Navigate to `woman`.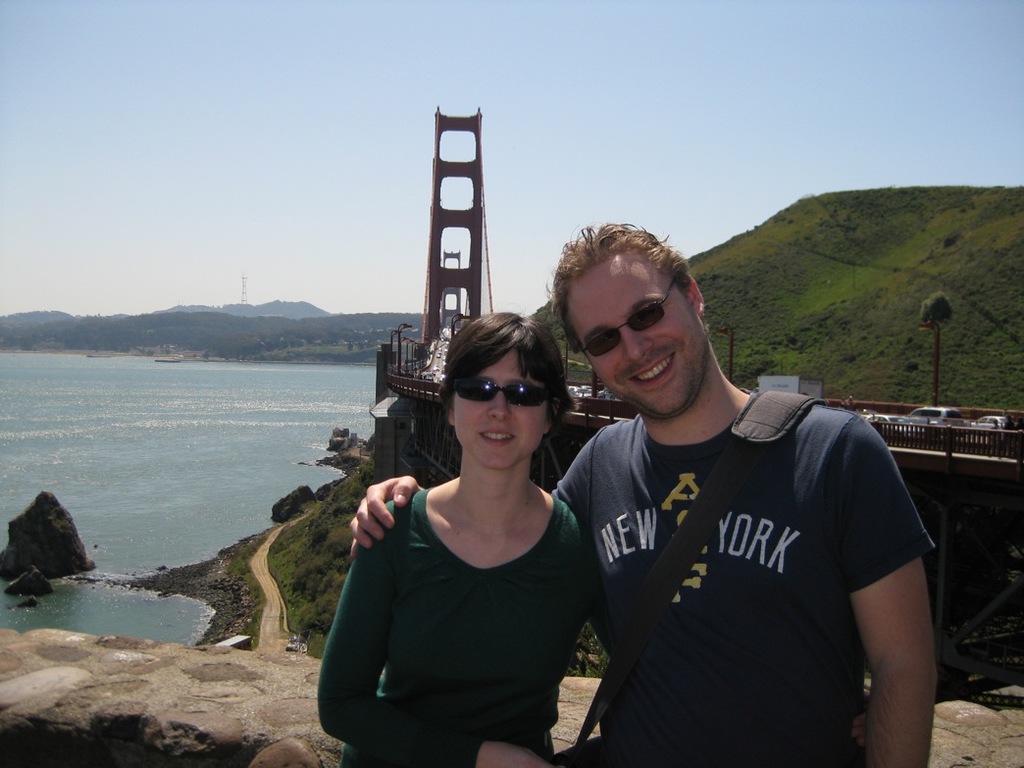
Navigation target: crop(326, 295, 610, 767).
